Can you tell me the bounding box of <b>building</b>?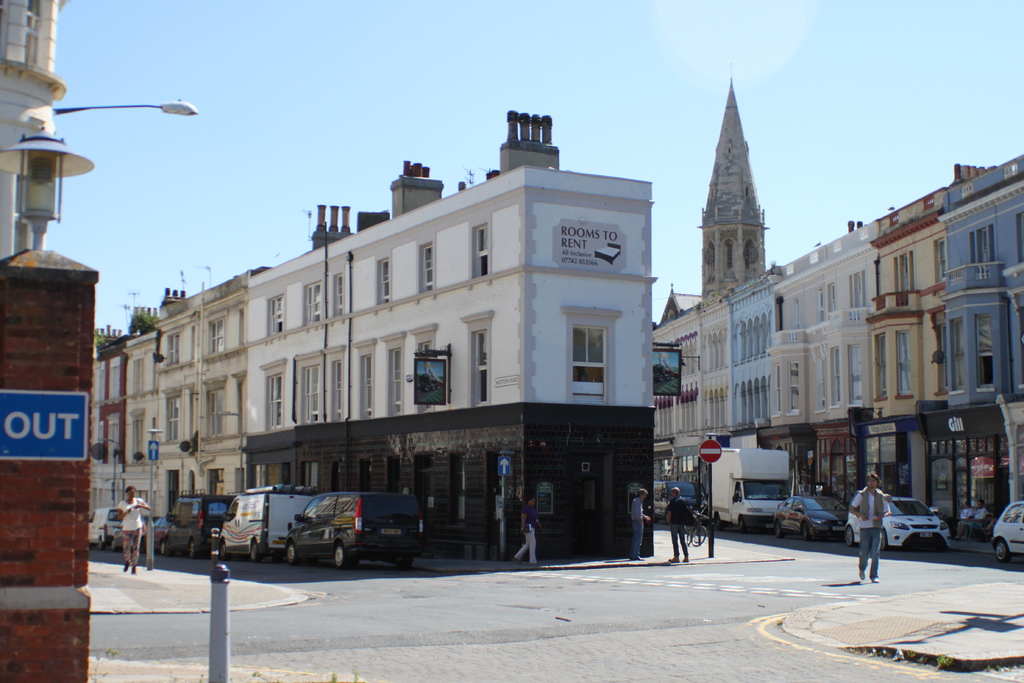
[652, 70, 1023, 559].
